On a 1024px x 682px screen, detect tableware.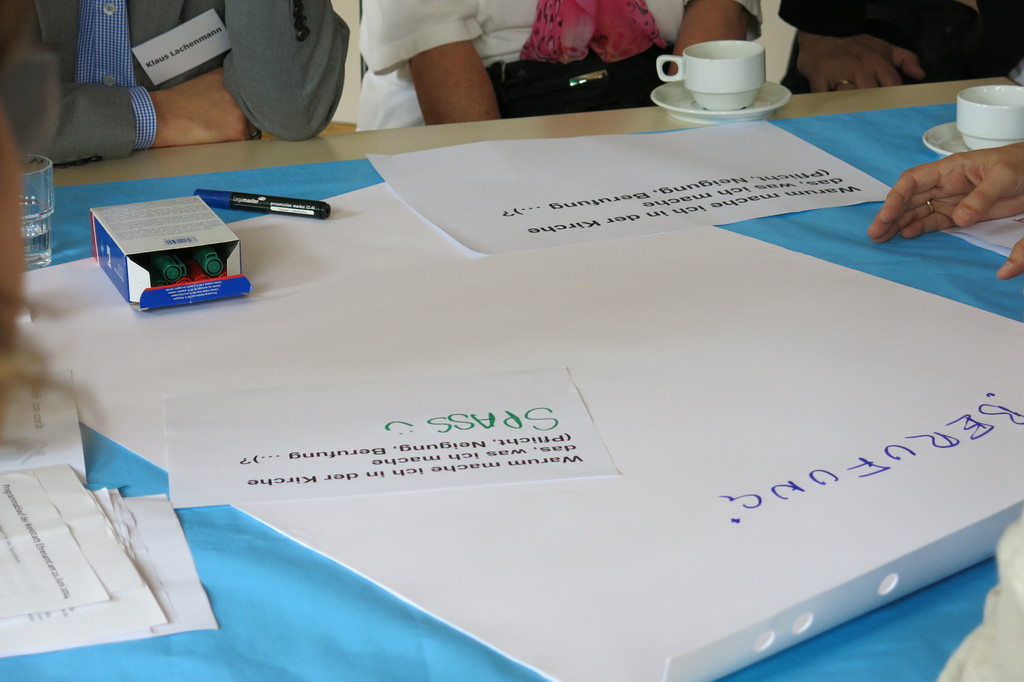
948/81/1023/150.
